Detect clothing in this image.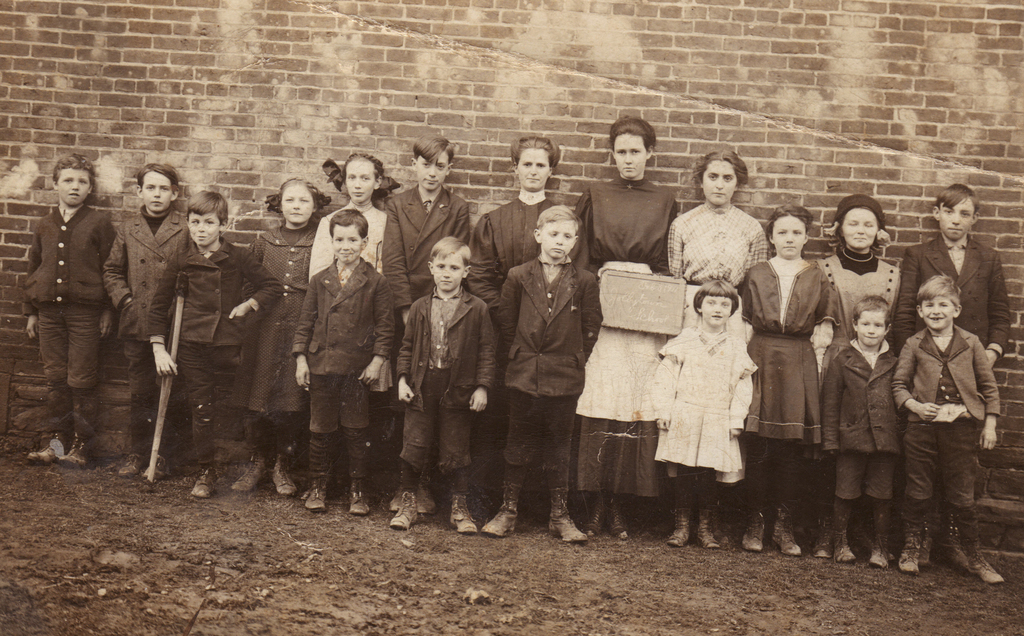
Detection: 248/345/308/426.
